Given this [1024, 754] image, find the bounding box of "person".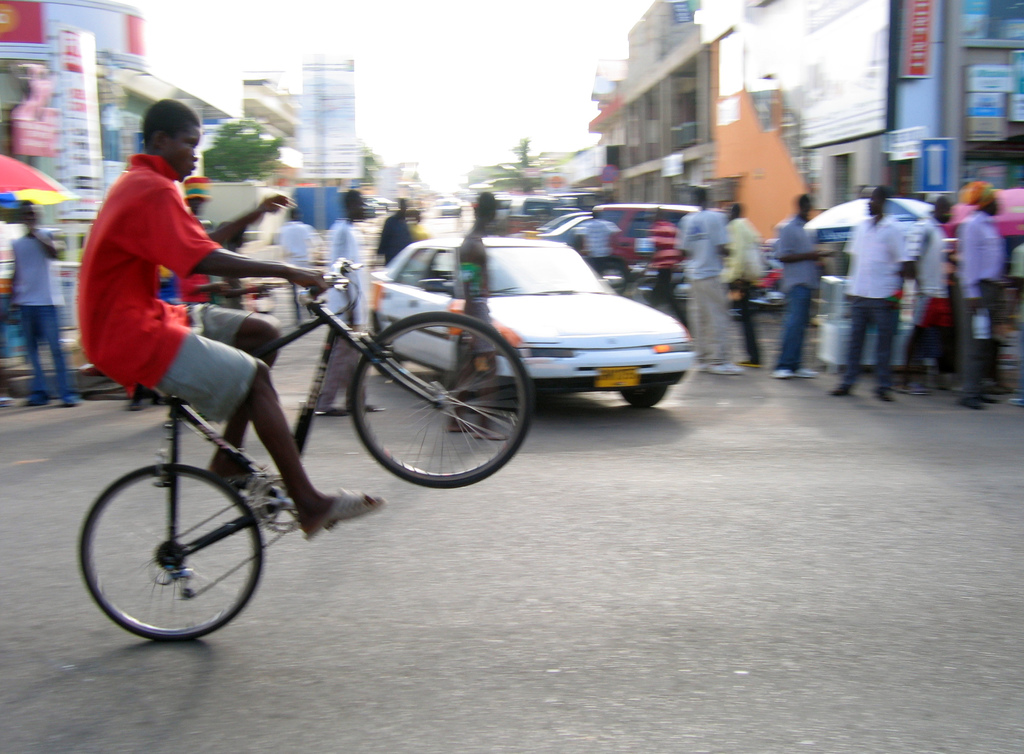
{"left": 405, "top": 205, "right": 430, "bottom": 242}.
